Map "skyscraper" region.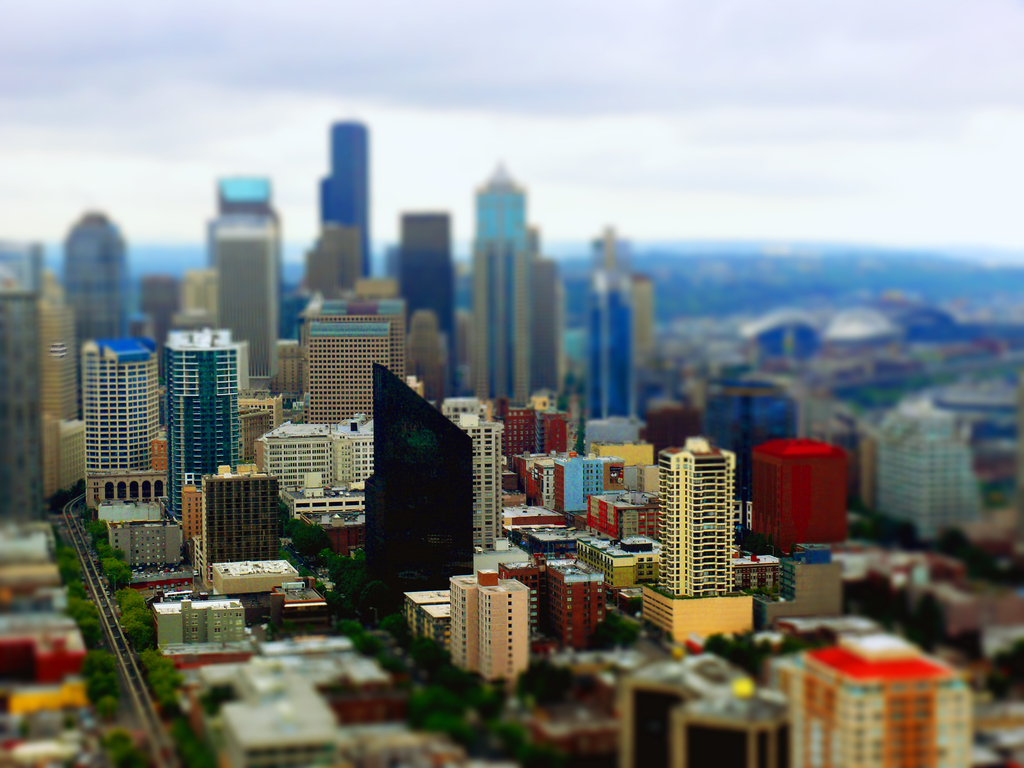
Mapped to Rect(204, 175, 291, 388).
